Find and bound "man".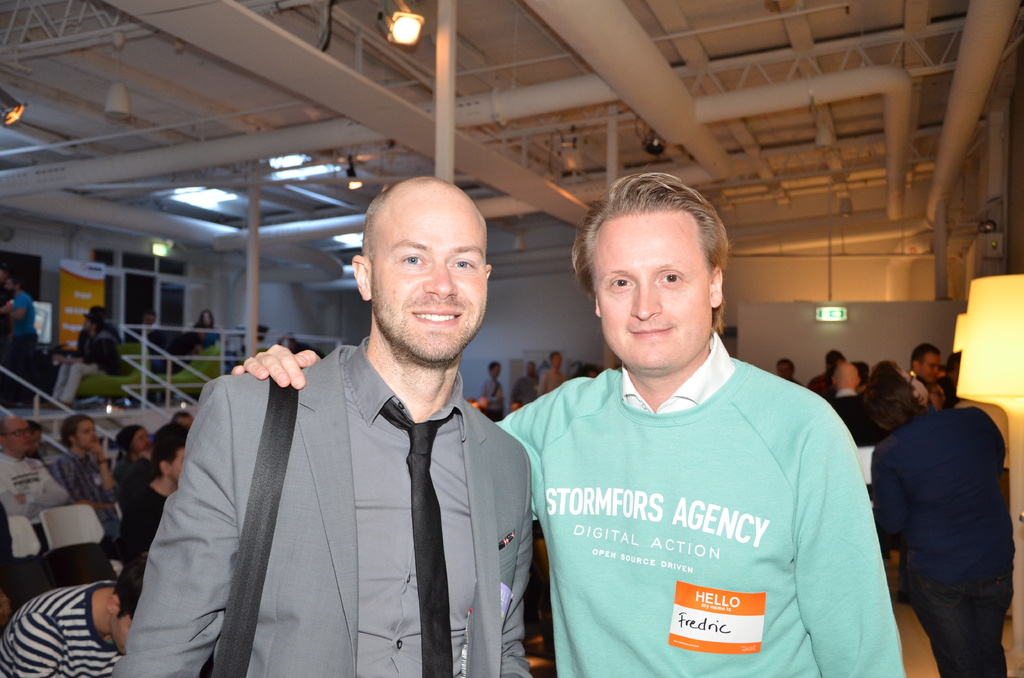
Bound: left=778, top=358, right=799, bottom=385.
